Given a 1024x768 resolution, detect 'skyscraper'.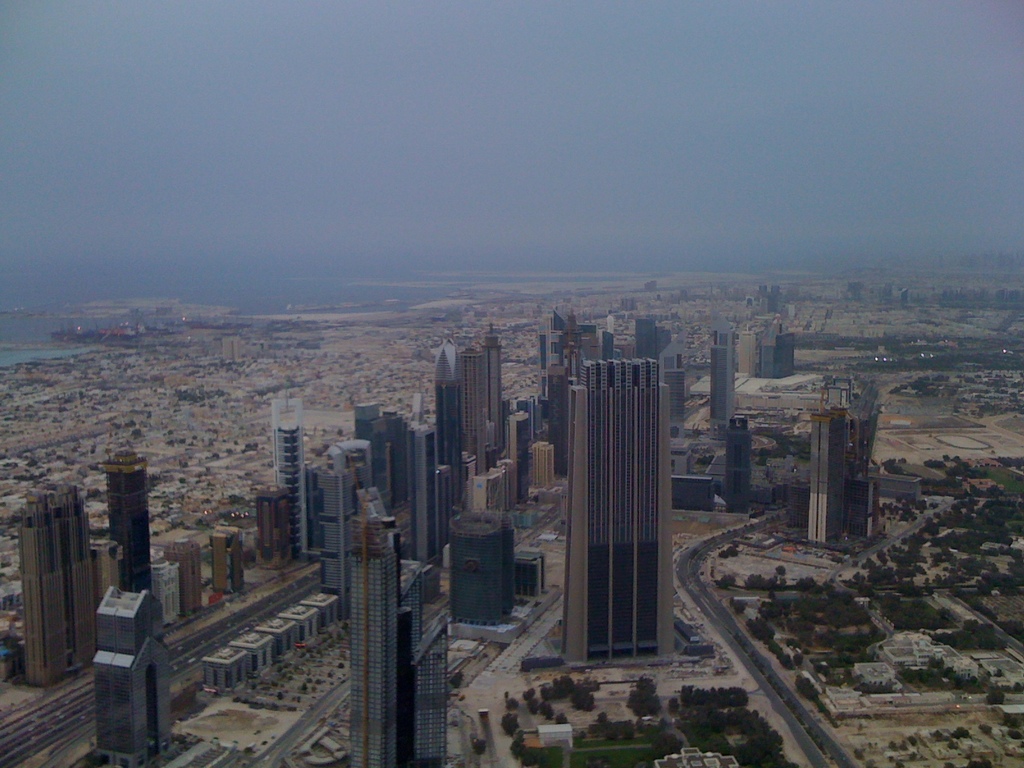
crop(815, 410, 846, 548).
